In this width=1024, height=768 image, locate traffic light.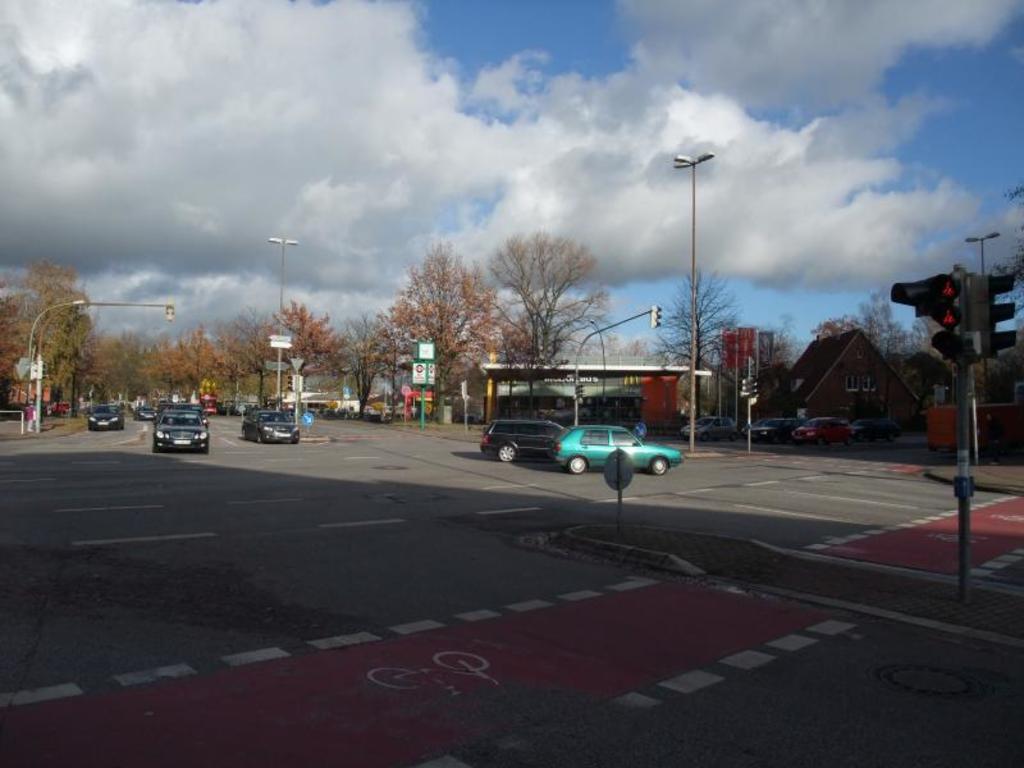
Bounding box: 288, 375, 294, 389.
